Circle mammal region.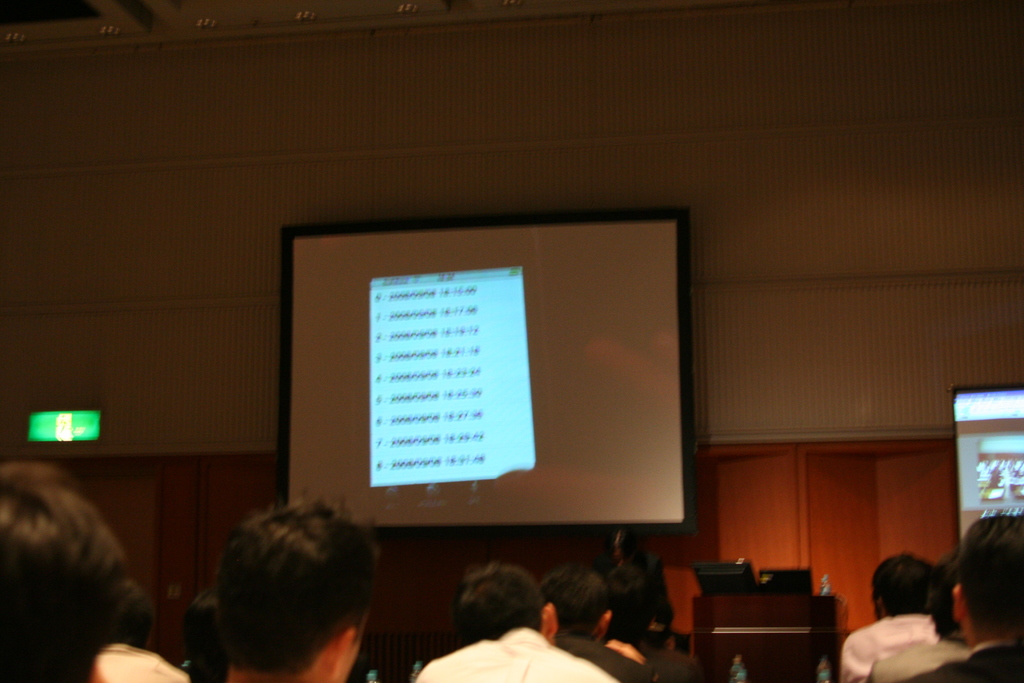
Region: (149,501,399,682).
